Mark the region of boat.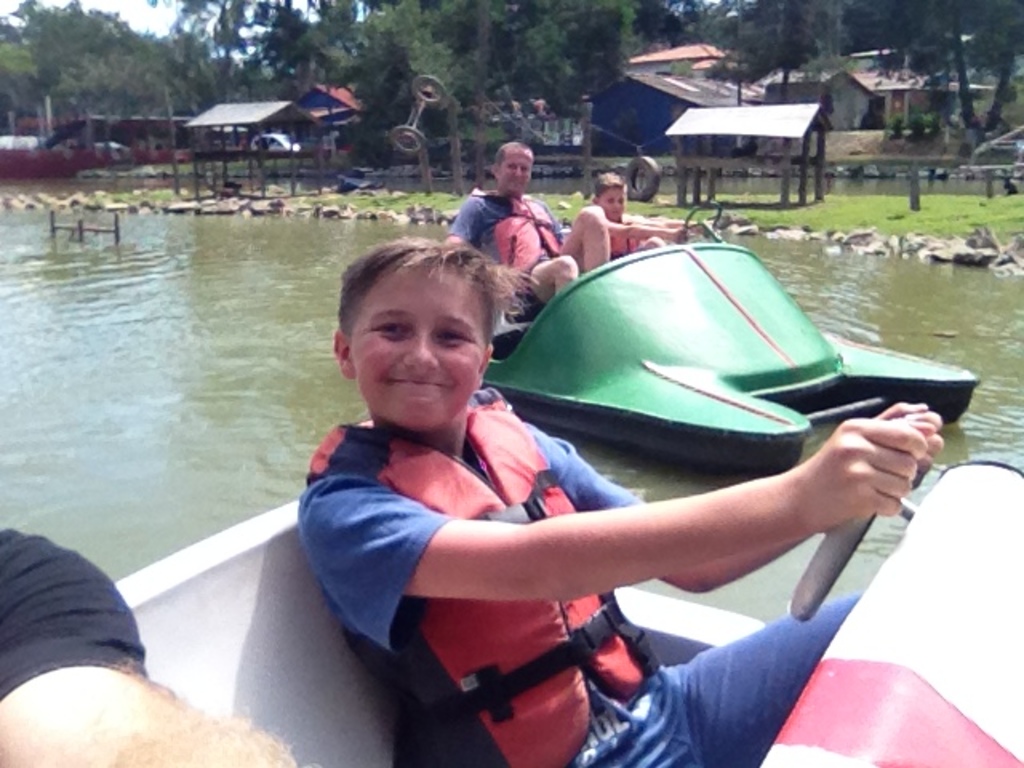
Region: crop(120, 410, 1022, 766).
